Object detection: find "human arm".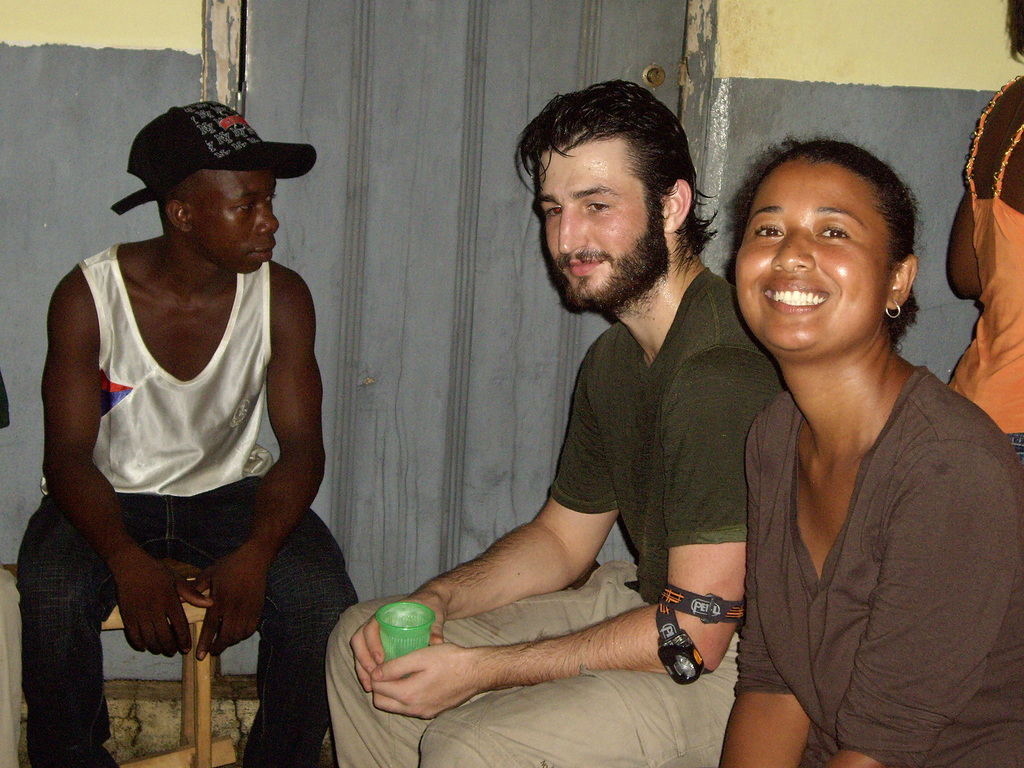
(x1=715, y1=415, x2=817, y2=767).
